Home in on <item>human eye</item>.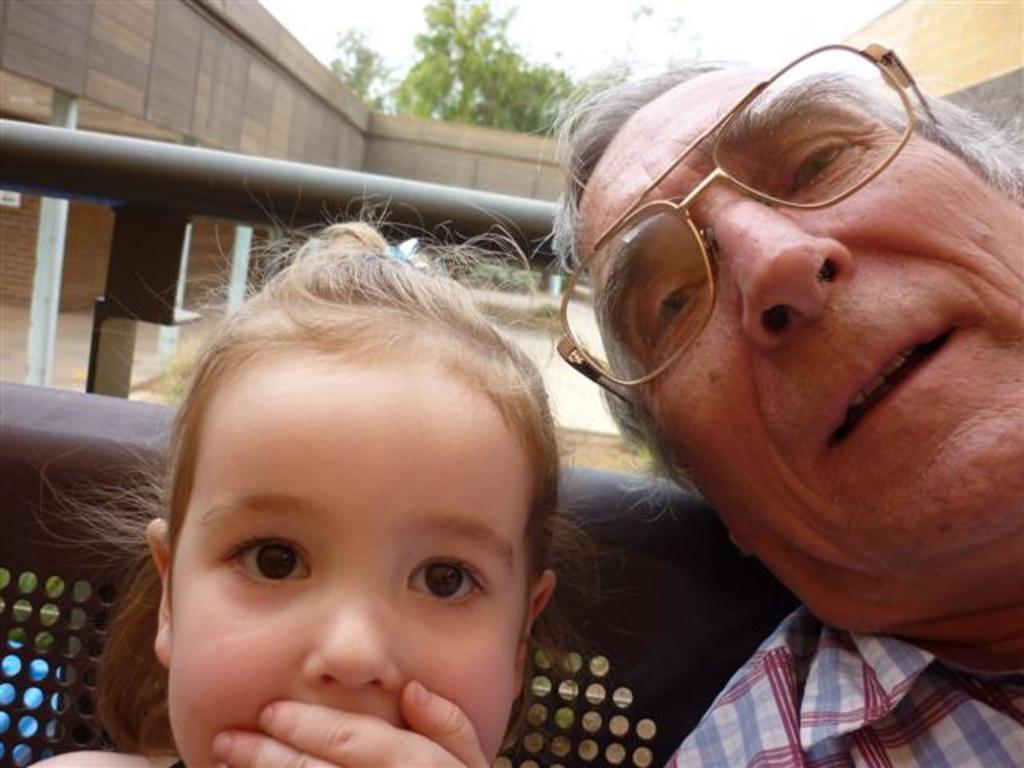
Homed in at <bbox>653, 262, 712, 347</bbox>.
